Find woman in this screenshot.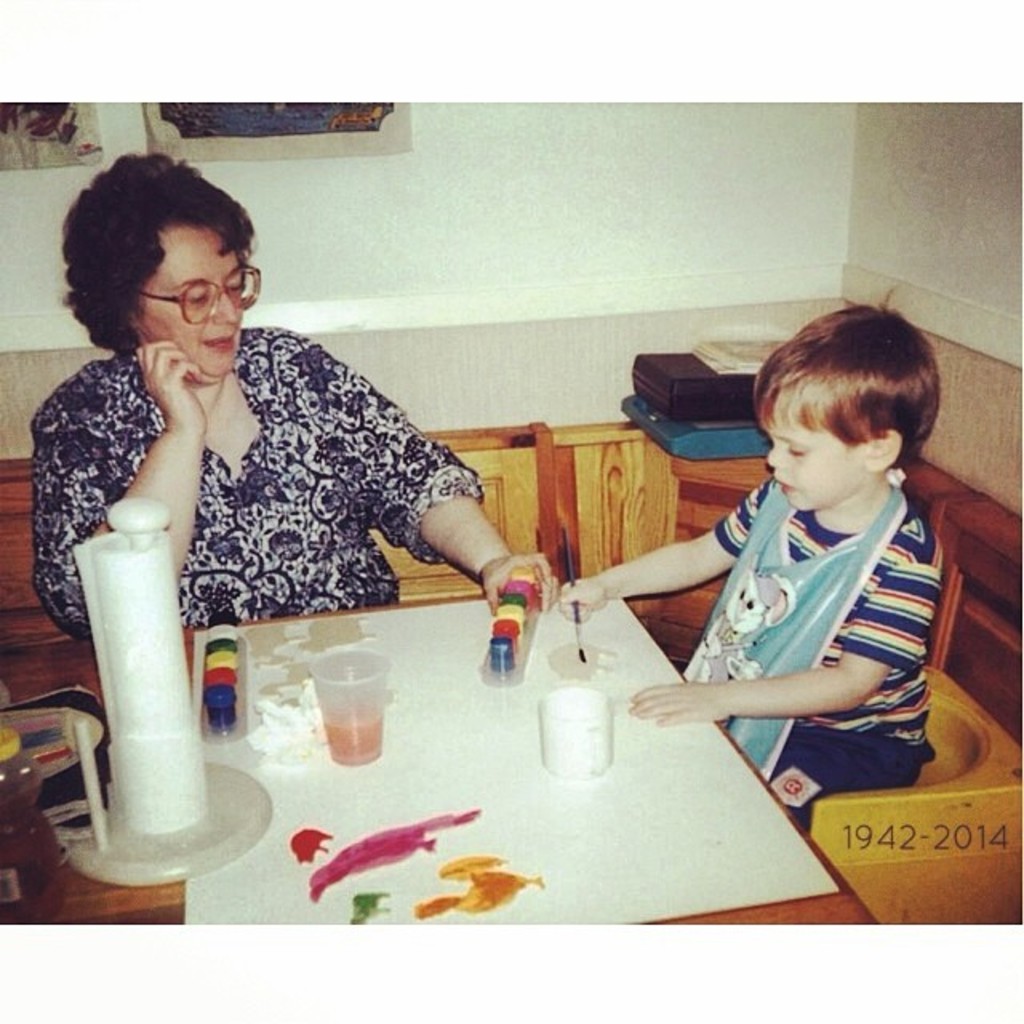
The bounding box for woman is (left=21, top=154, right=541, bottom=646).
